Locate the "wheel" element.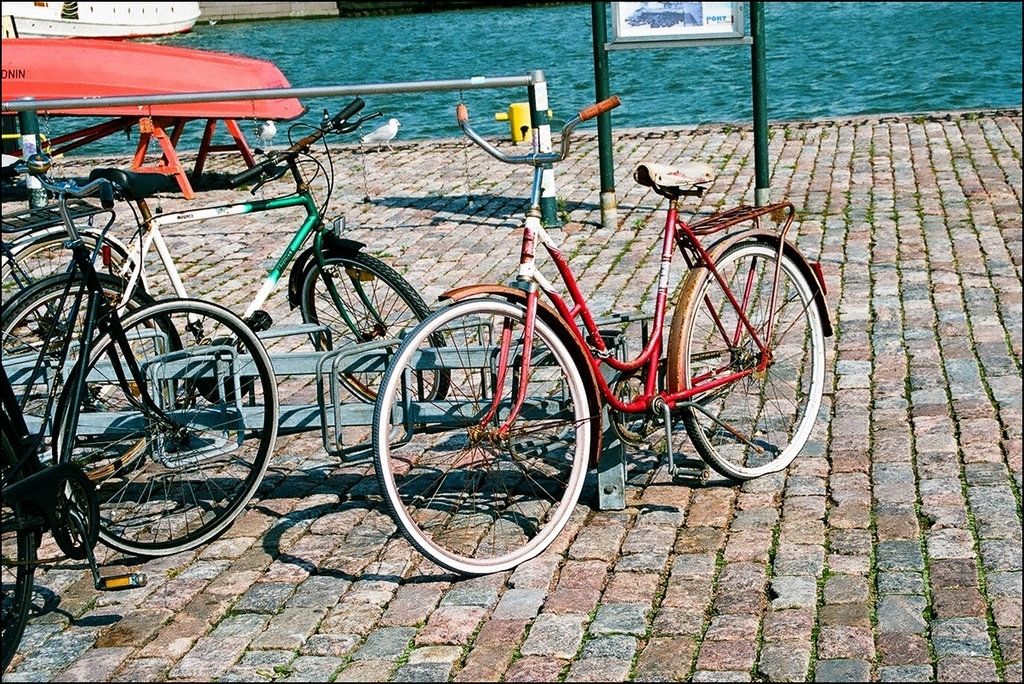
Element bbox: box=[0, 276, 184, 487].
